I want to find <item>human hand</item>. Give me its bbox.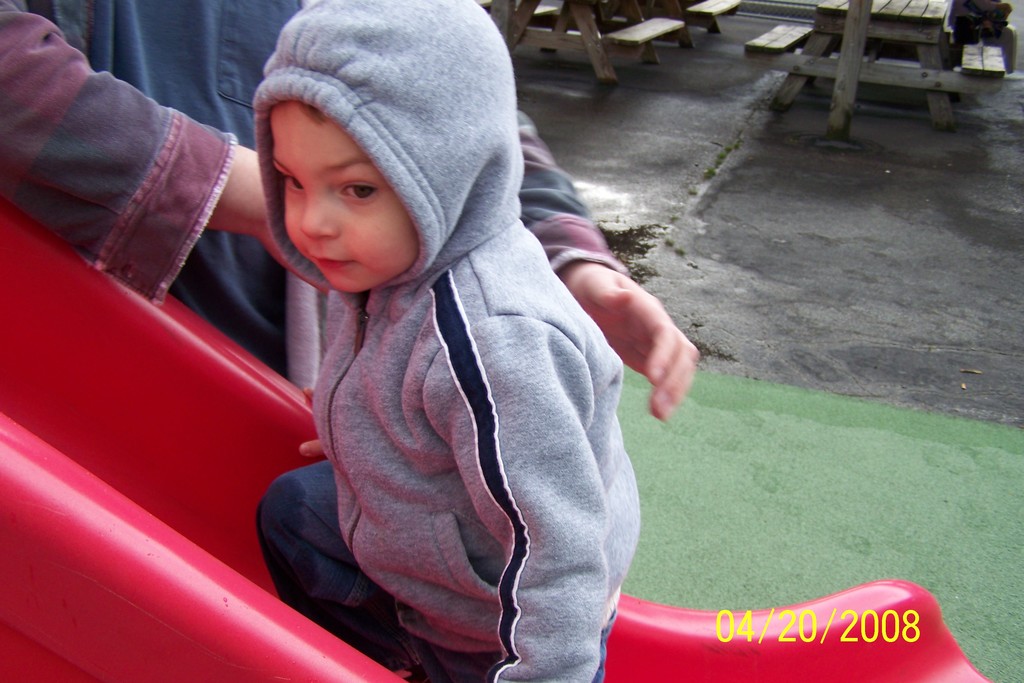
(254,148,328,302).
